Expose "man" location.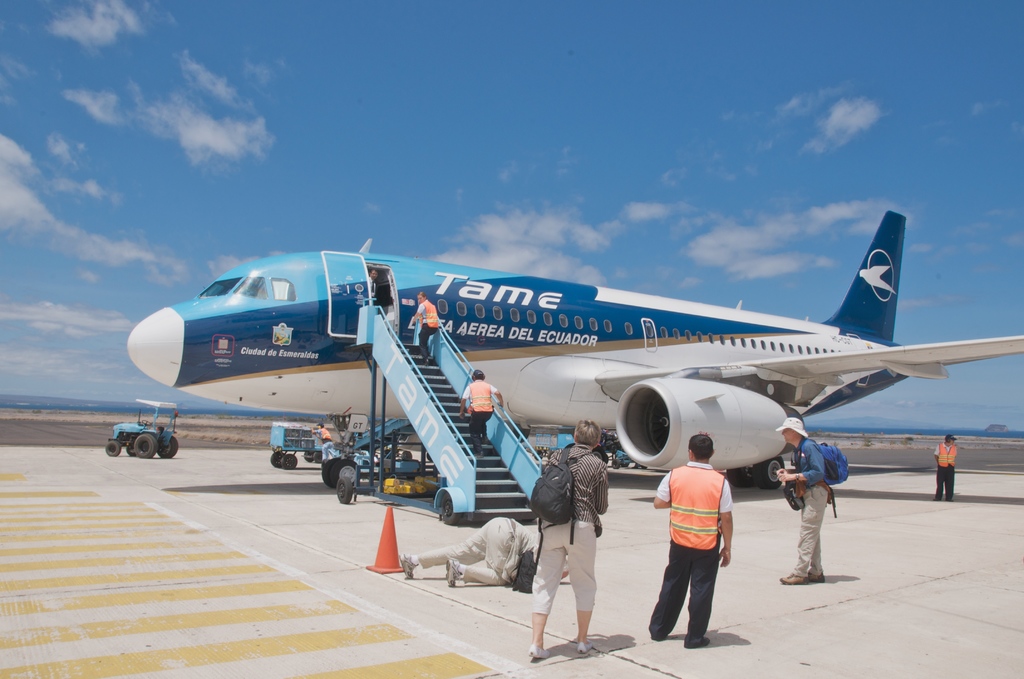
Exposed at 404, 516, 531, 591.
